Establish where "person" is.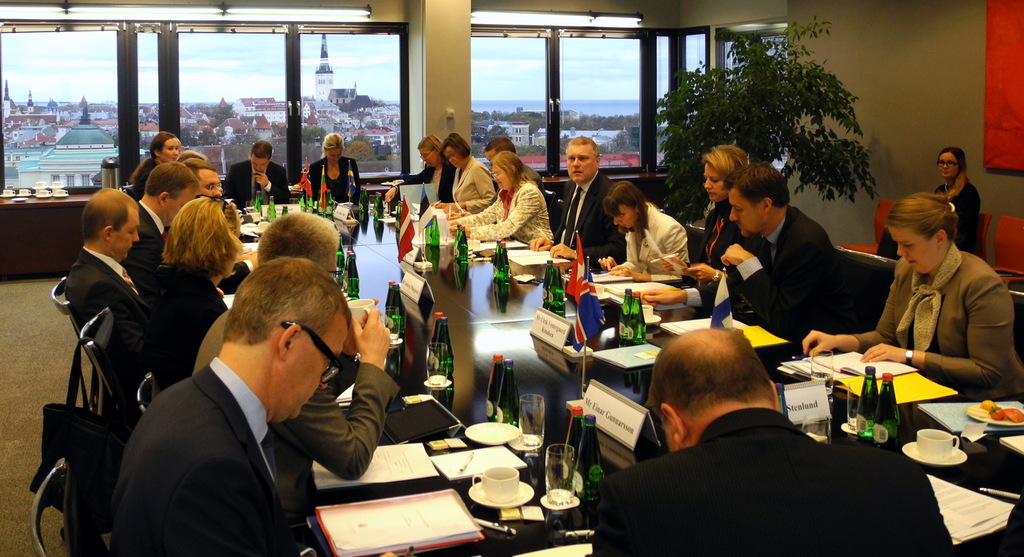
Established at [x1=488, y1=136, x2=529, y2=164].
